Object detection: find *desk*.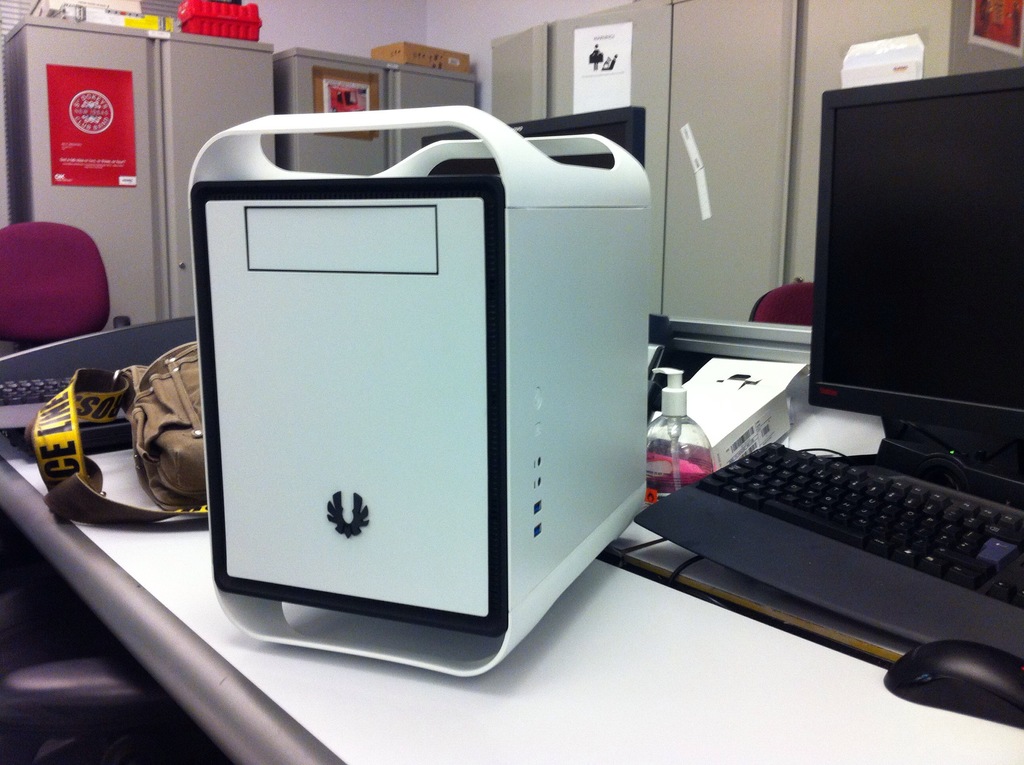
(x1=0, y1=310, x2=1019, y2=762).
